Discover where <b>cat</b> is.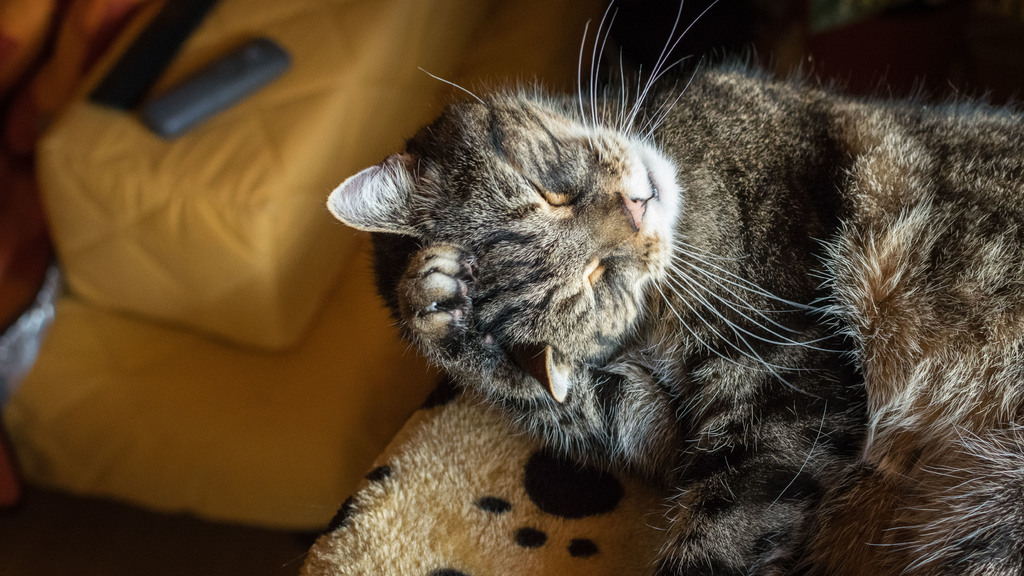
Discovered at l=321, t=0, r=1023, b=575.
